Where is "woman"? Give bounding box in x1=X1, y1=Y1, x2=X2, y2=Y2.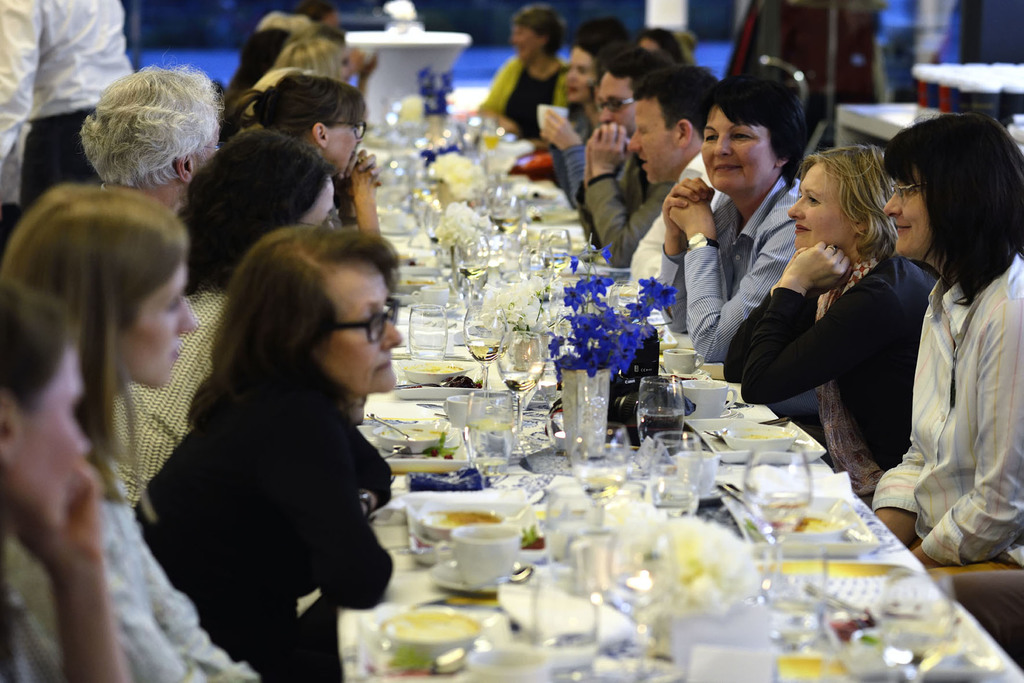
x1=472, y1=4, x2=568, y2=141.
